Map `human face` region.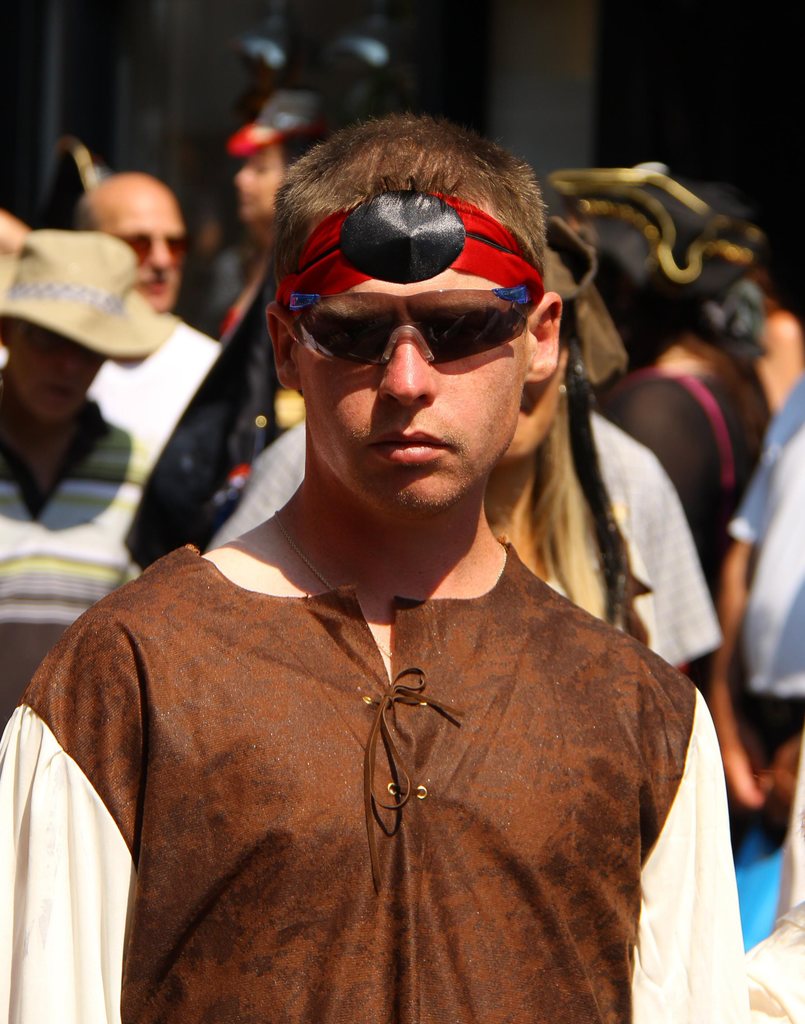
Mapped to [231,154,279,223].
